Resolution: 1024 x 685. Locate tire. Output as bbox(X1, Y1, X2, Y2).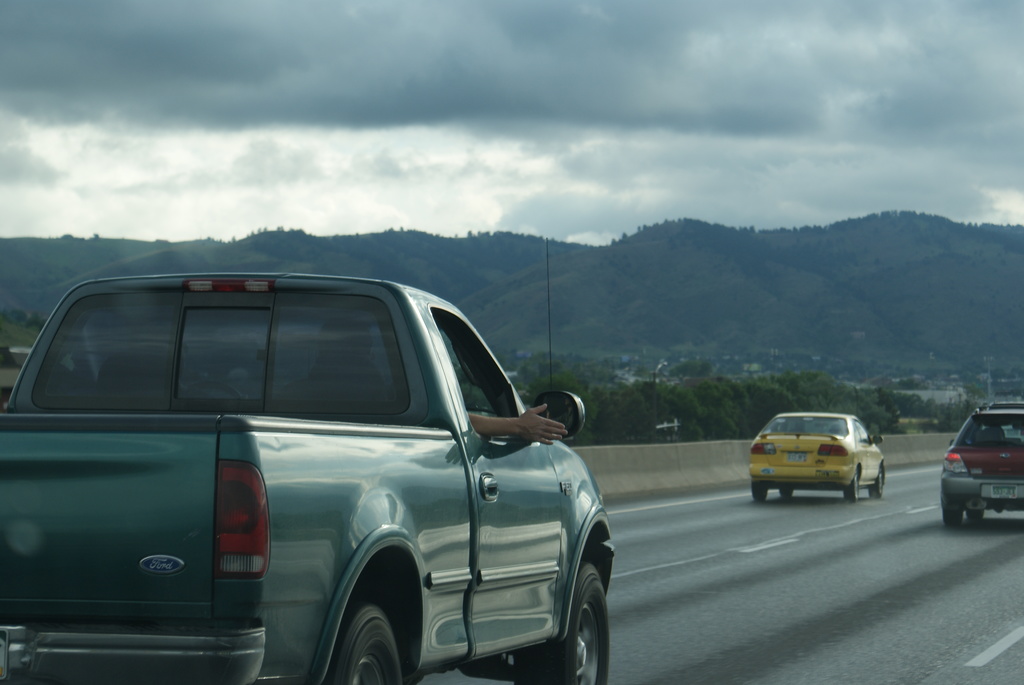
bbox(868, 463, 887, 497).
